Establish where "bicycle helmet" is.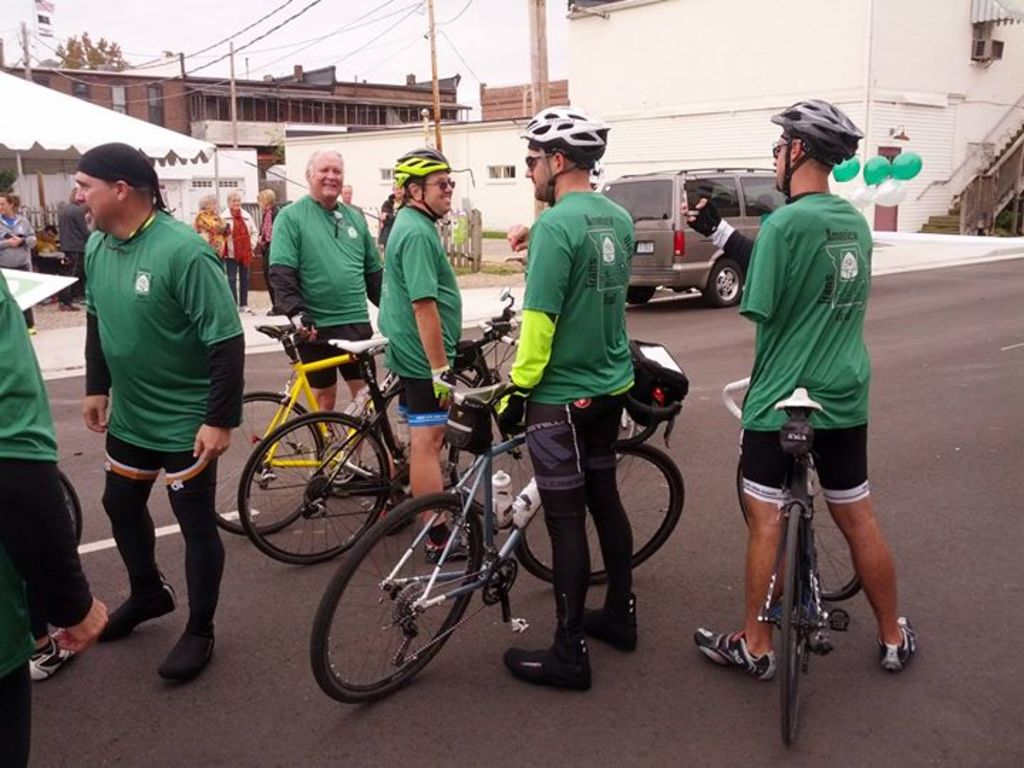
Established at {"x1": 778, "y1": 90, "x2": 868, "y2": 169}.
